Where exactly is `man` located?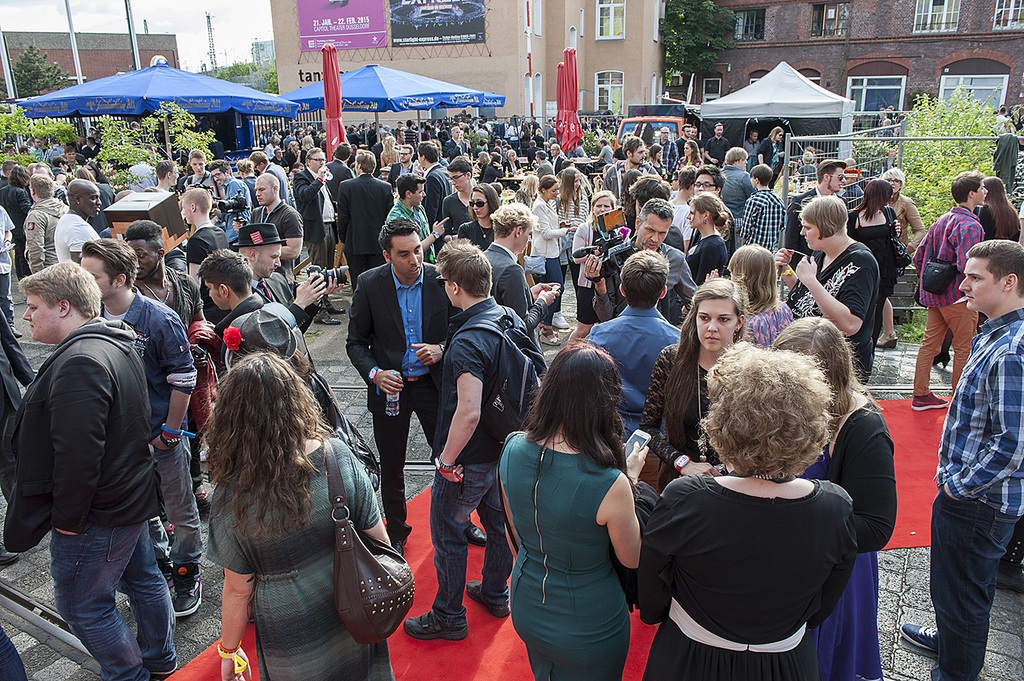
Its bounding box is (121, 222, 199, 326).
